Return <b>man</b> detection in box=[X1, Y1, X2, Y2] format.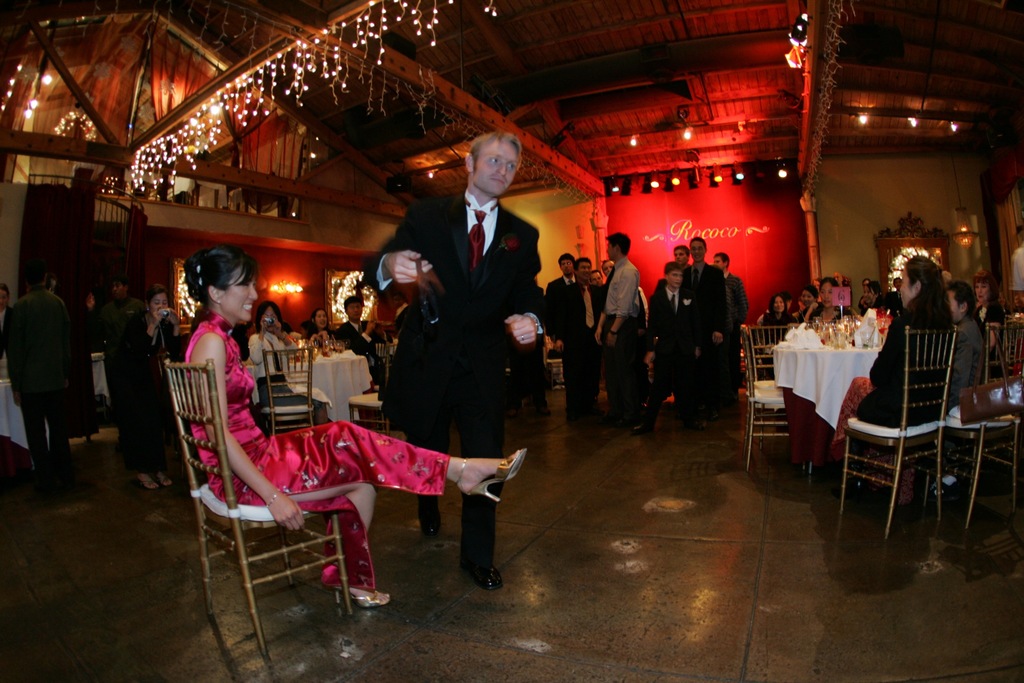
box=[600, 228, 639, 426].
